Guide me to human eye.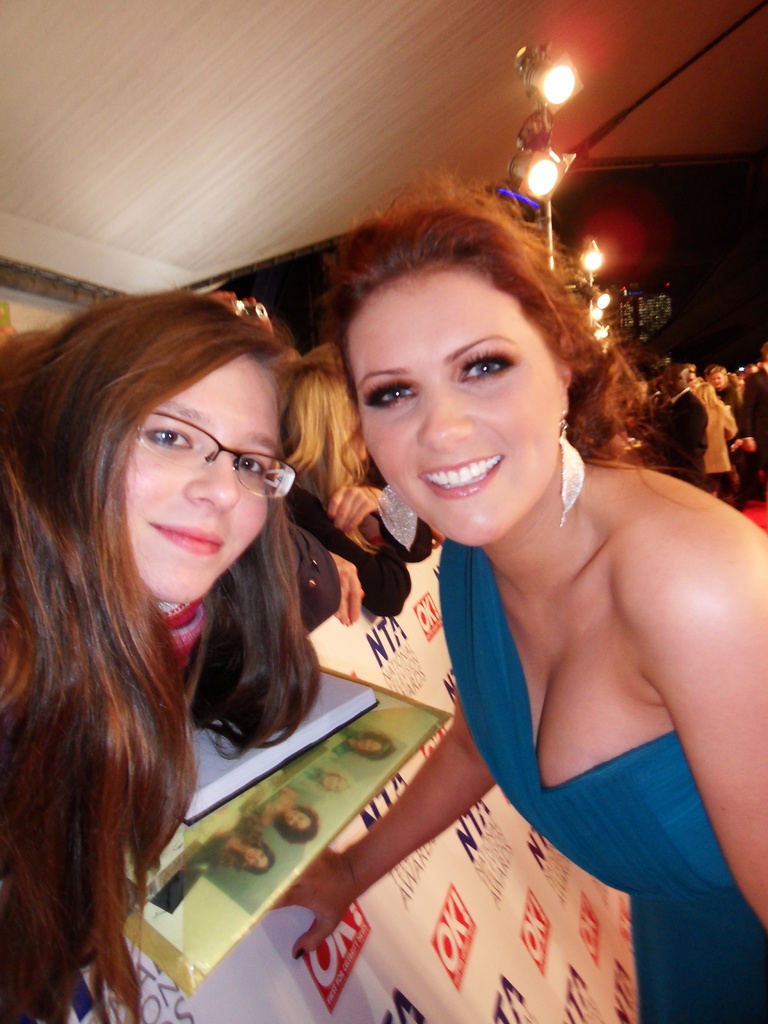
Guidance: (364, 376, 422, 415).
